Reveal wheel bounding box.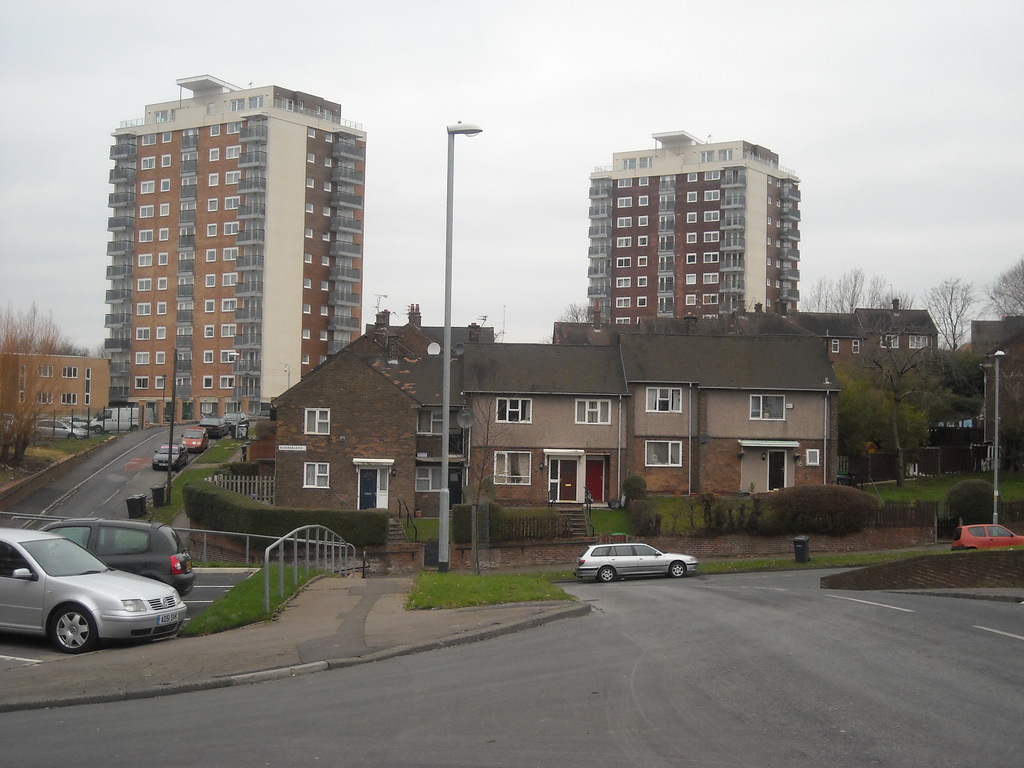
Revealed: pyautogui.locateOnScreen(54, 606, 95, 653).
